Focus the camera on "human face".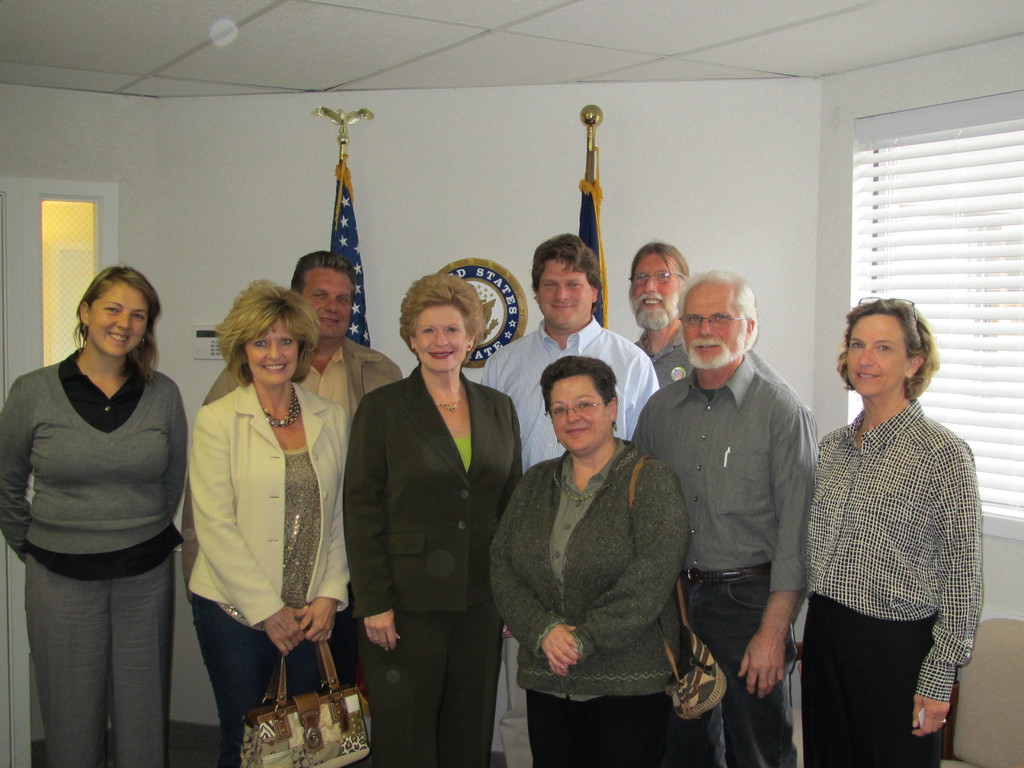
Focus region: [88, 283, 150, 357].
